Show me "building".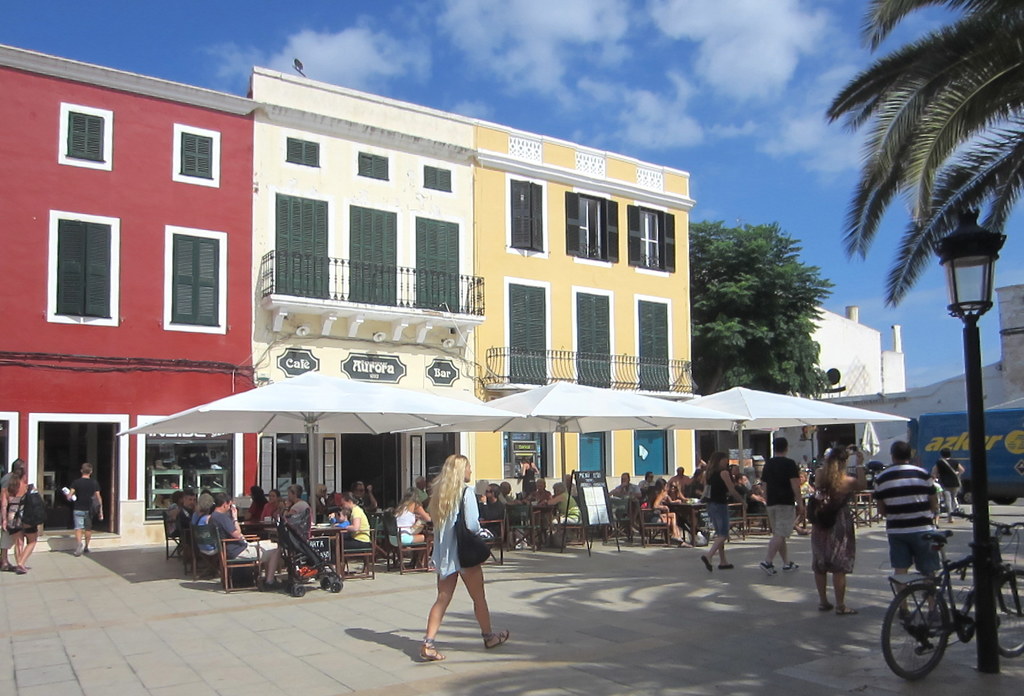
"building" is here: left=0, top=43, right=694, bottom=546.
